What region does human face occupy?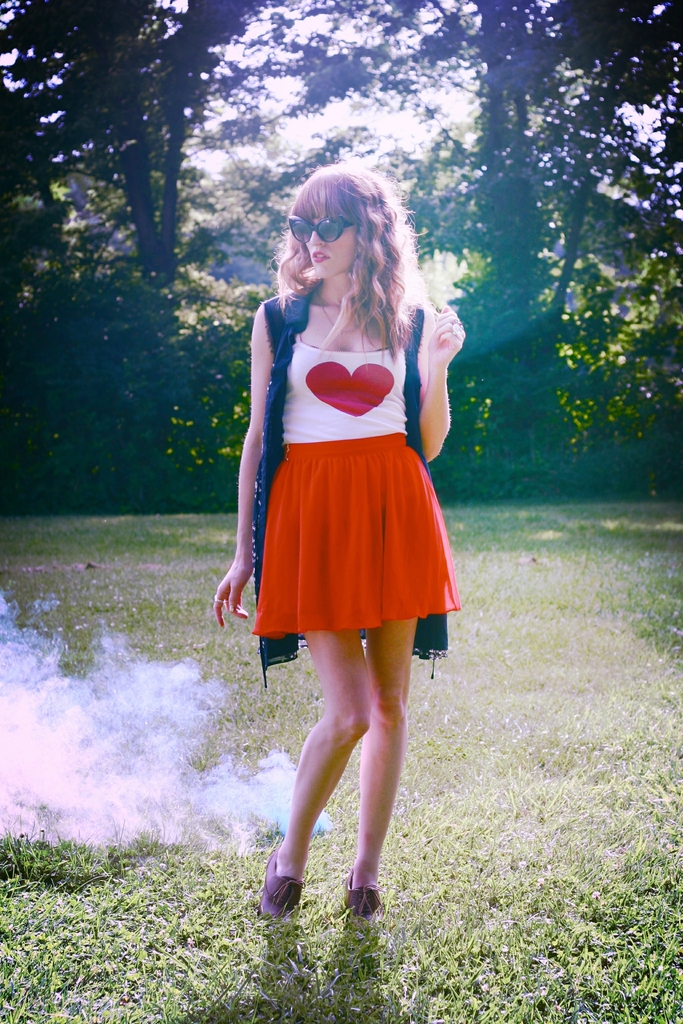
300,210,358,282.
